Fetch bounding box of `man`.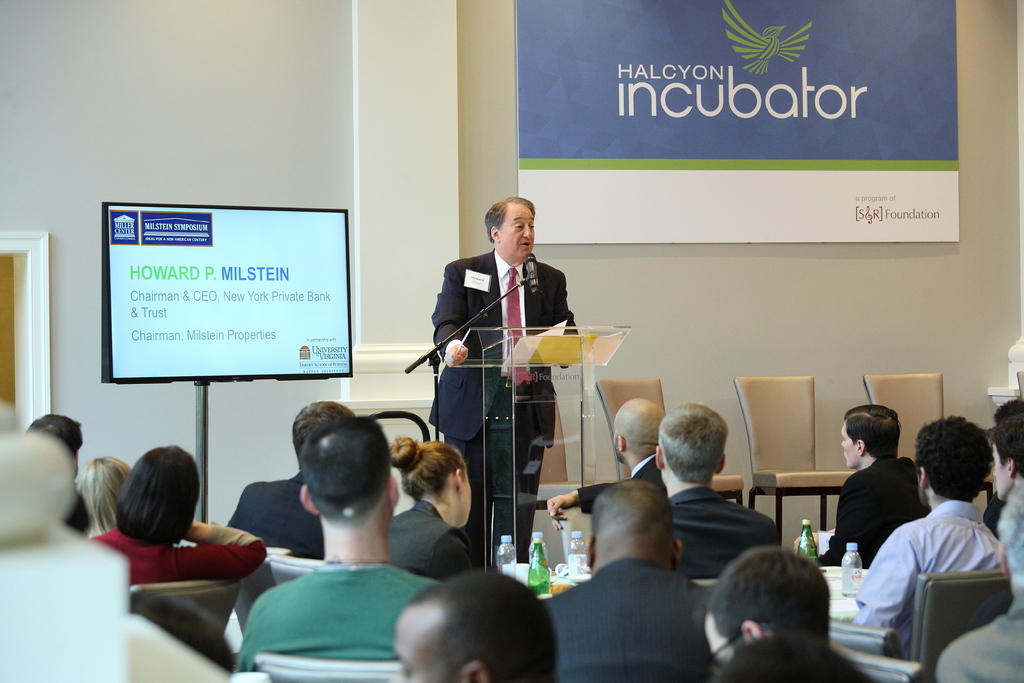
Bbox: pyautogui.locateOnScreen(659, 403, 786, 580).
